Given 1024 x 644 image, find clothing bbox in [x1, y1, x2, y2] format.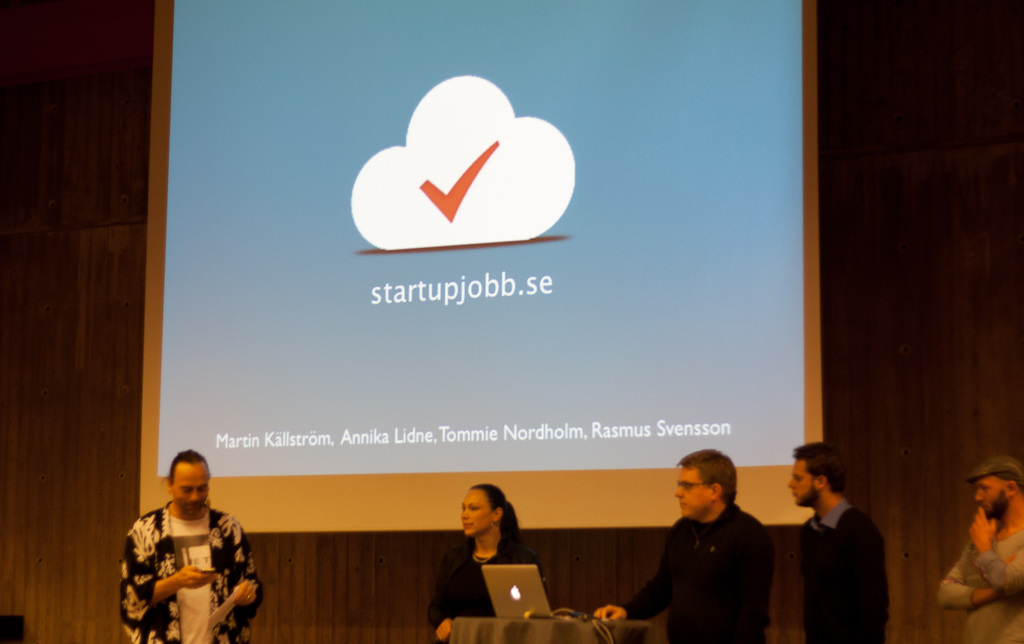
[790, 493, 894, 643].
